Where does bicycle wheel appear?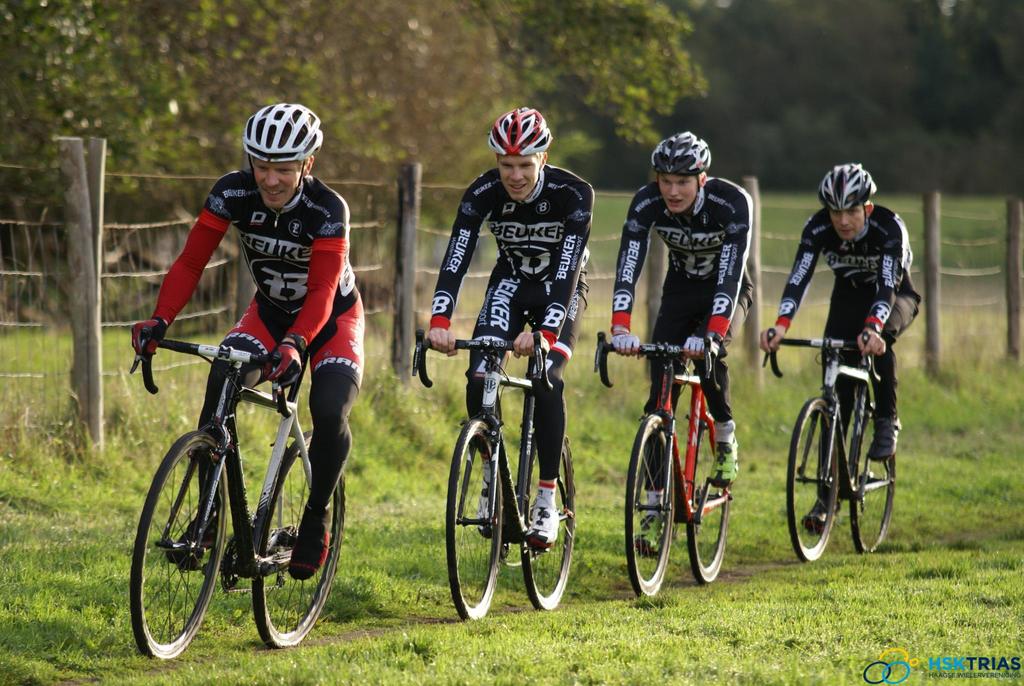
Appears at {"x1": 624, "y1": 414, "x2": 674, "y2": 601}.
